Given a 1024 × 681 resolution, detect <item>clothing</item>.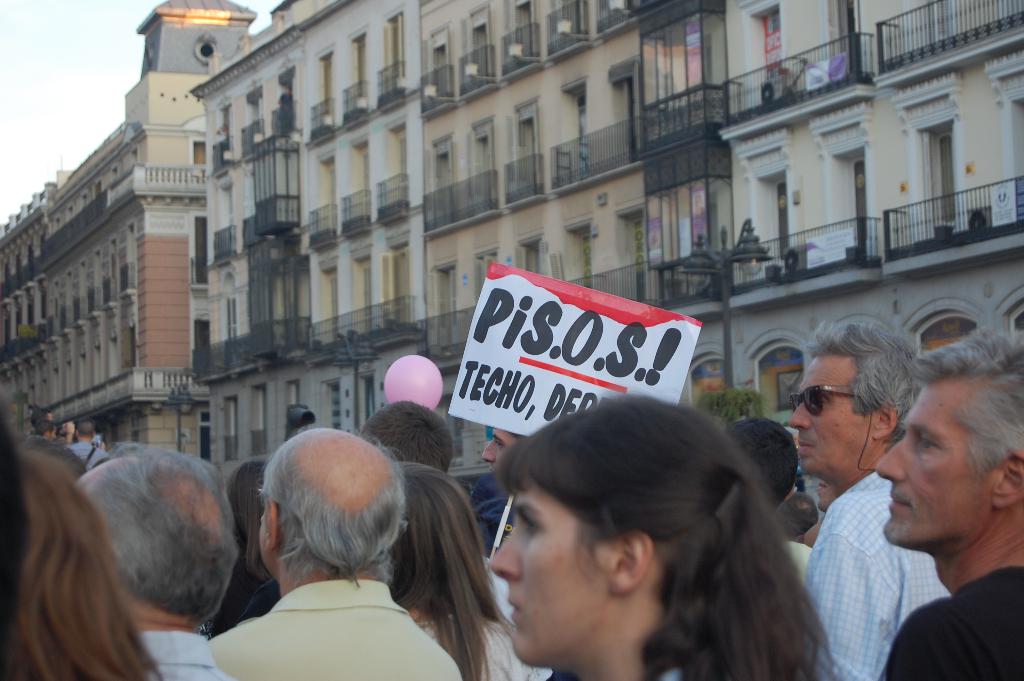
(195, 569, 468, 680).
